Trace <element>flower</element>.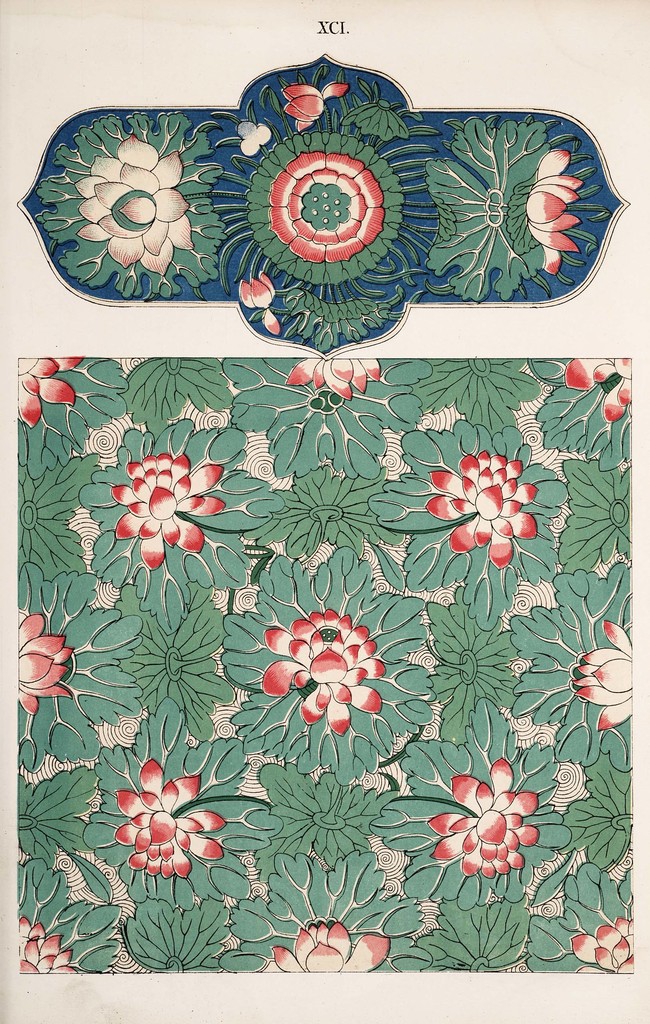
Traced to <bbox>109, 756, 221, 882</bbox>.
